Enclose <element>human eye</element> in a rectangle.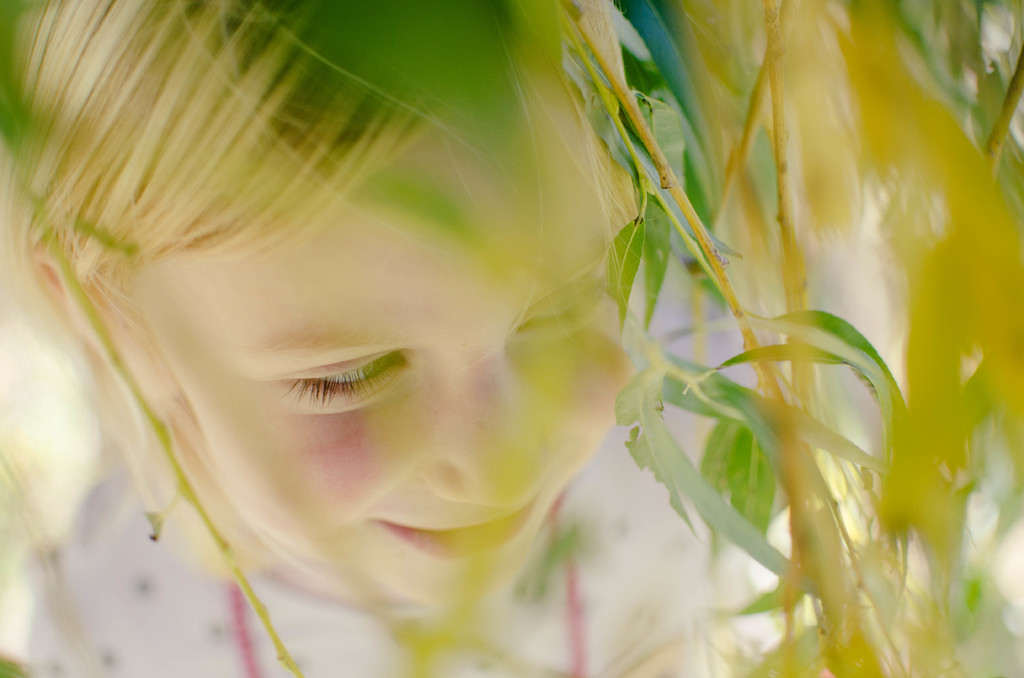
275 354 405 407.
